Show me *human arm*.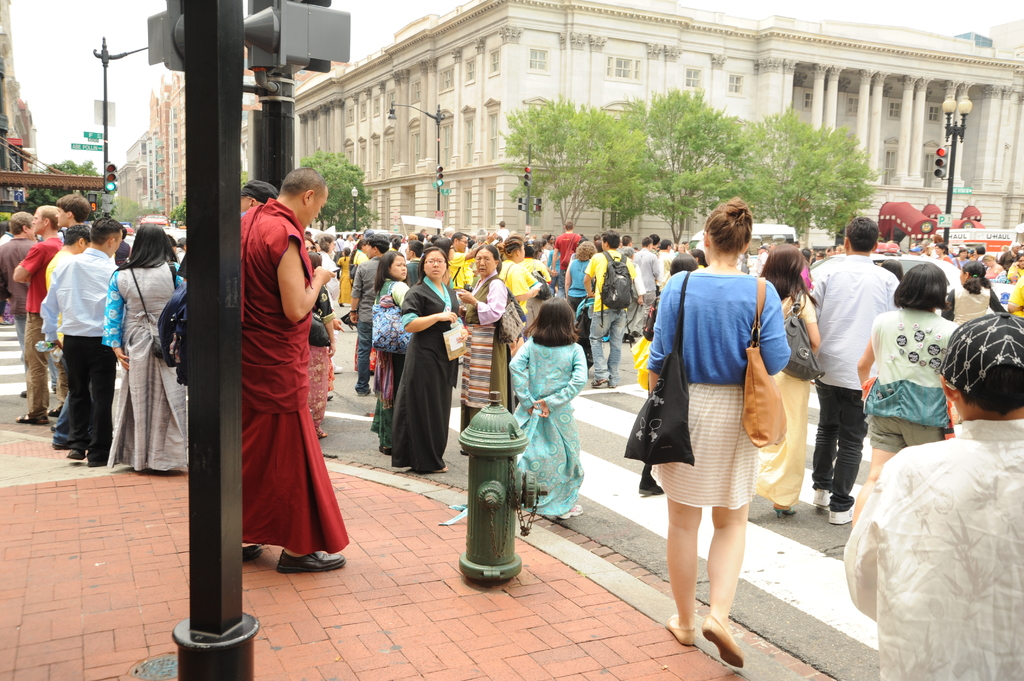
*human arm* is here: (x1=258, y1=243, x2=324, y2=333).
